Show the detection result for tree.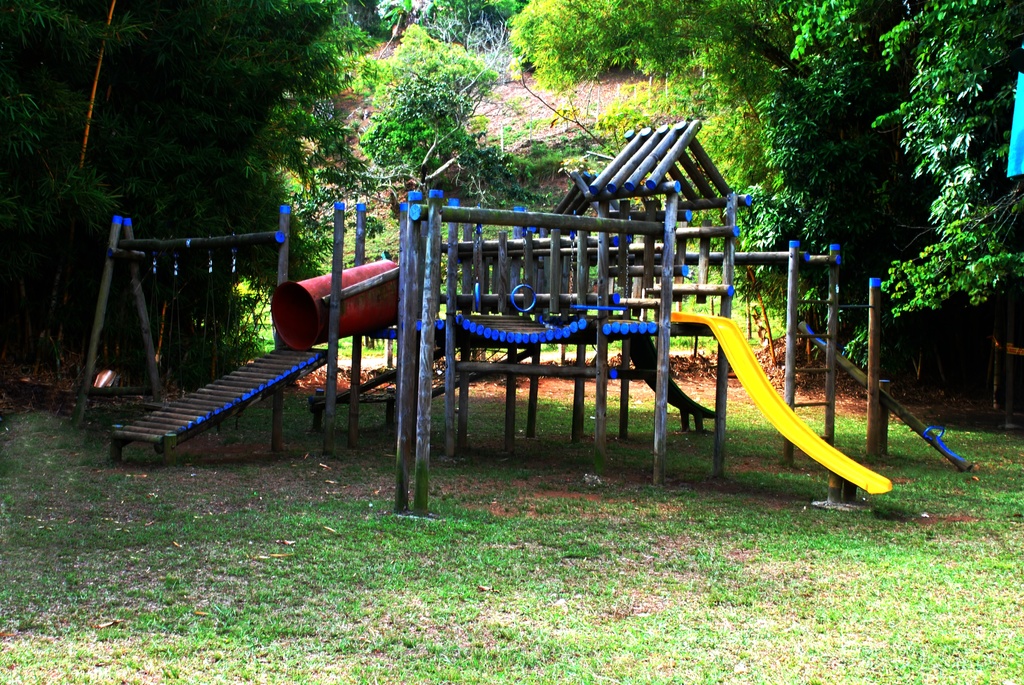
bbox=[379, 0, 519, 42].
